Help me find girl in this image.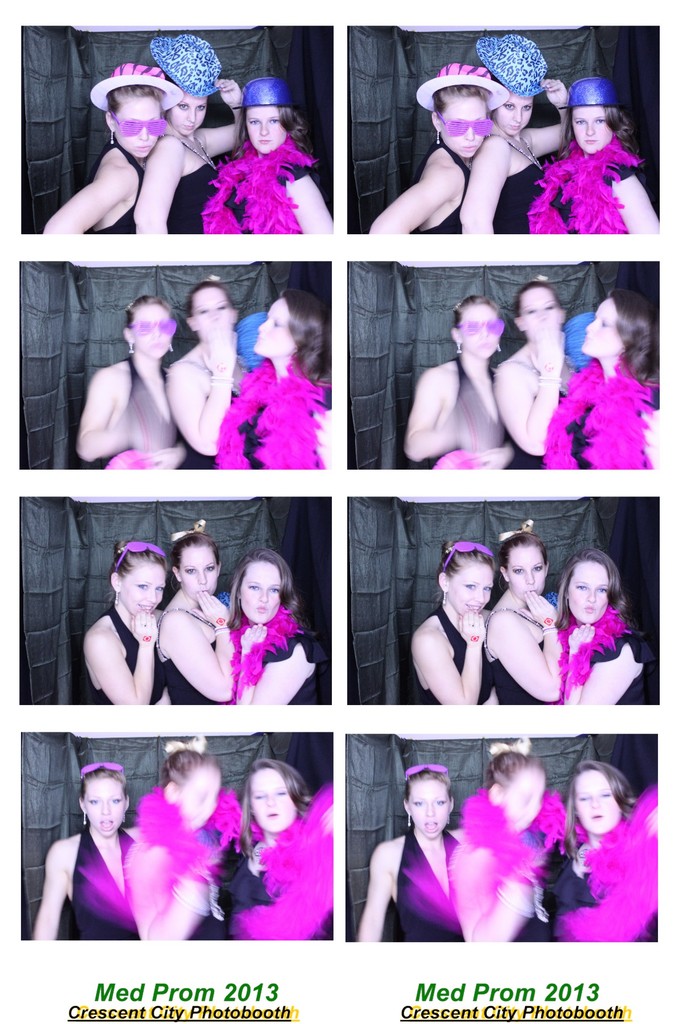
Found it: l=200, t=70, r=332, b=248.
